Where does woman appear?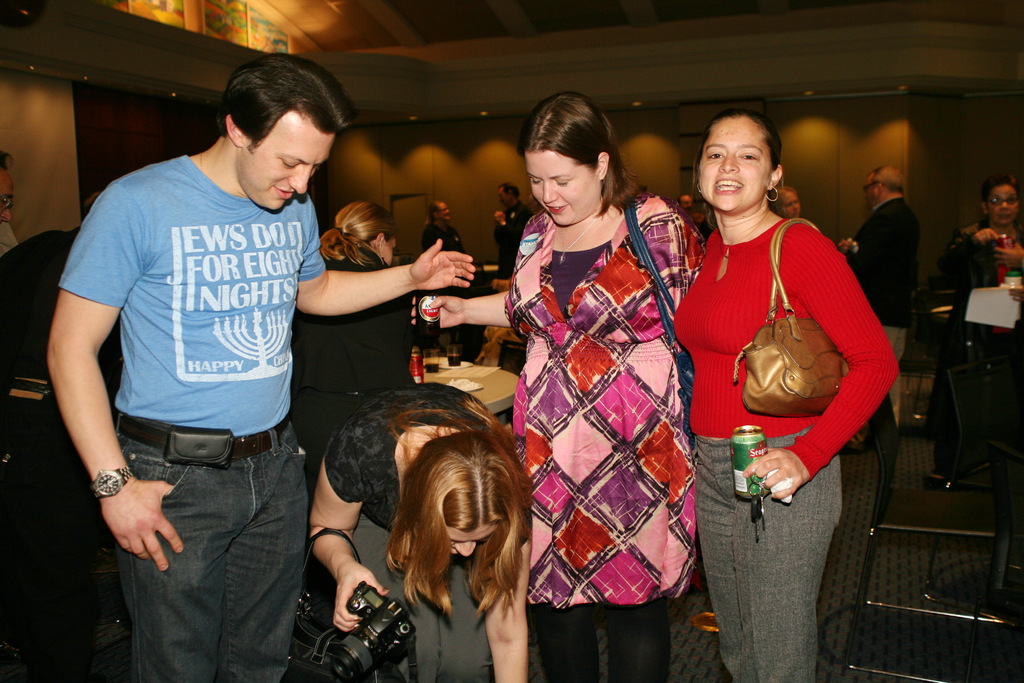
Appears at pyautogui.locateOnScreen(292, 204, 404, 605).
